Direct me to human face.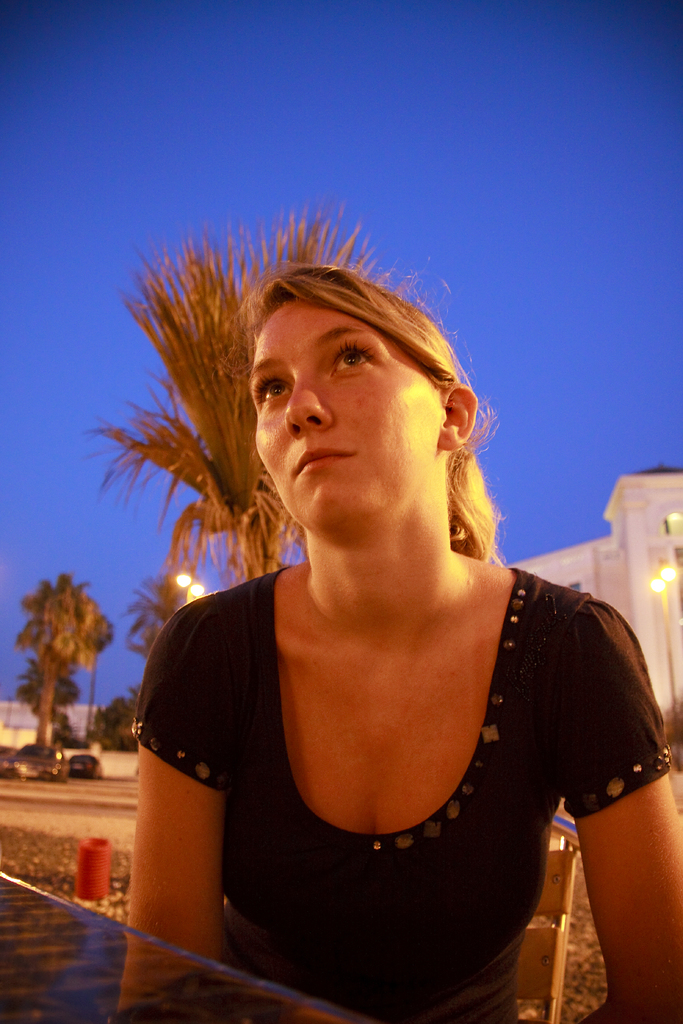
Direction: locate(247, 305, 432, 529).
